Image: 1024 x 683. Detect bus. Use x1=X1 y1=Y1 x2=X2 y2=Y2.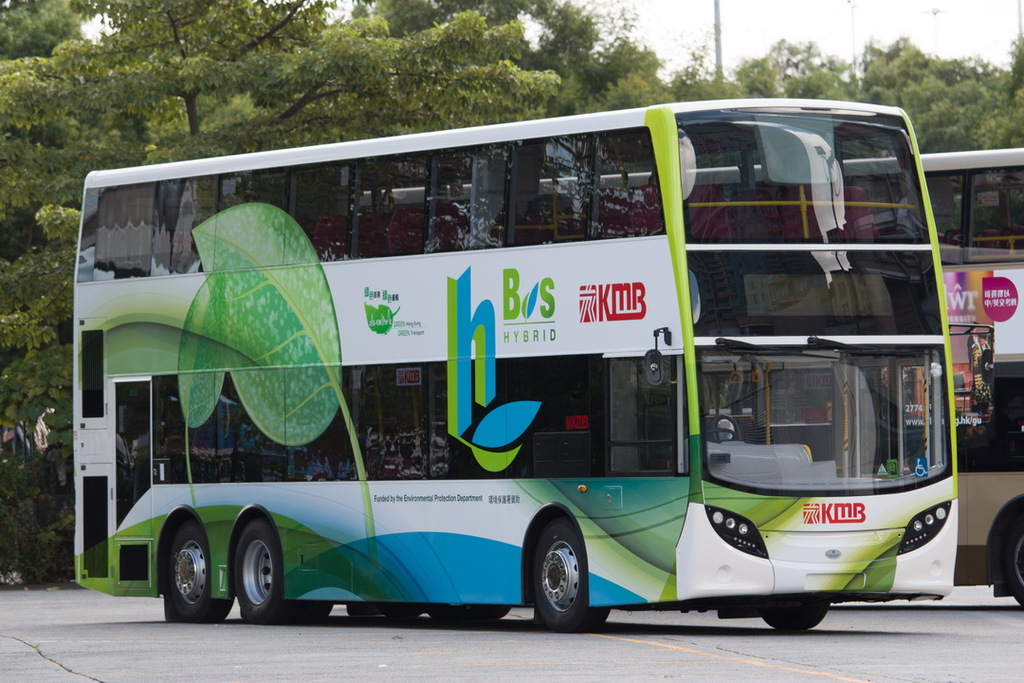
x1=344 y1=145 x2=1023 y2=608.
